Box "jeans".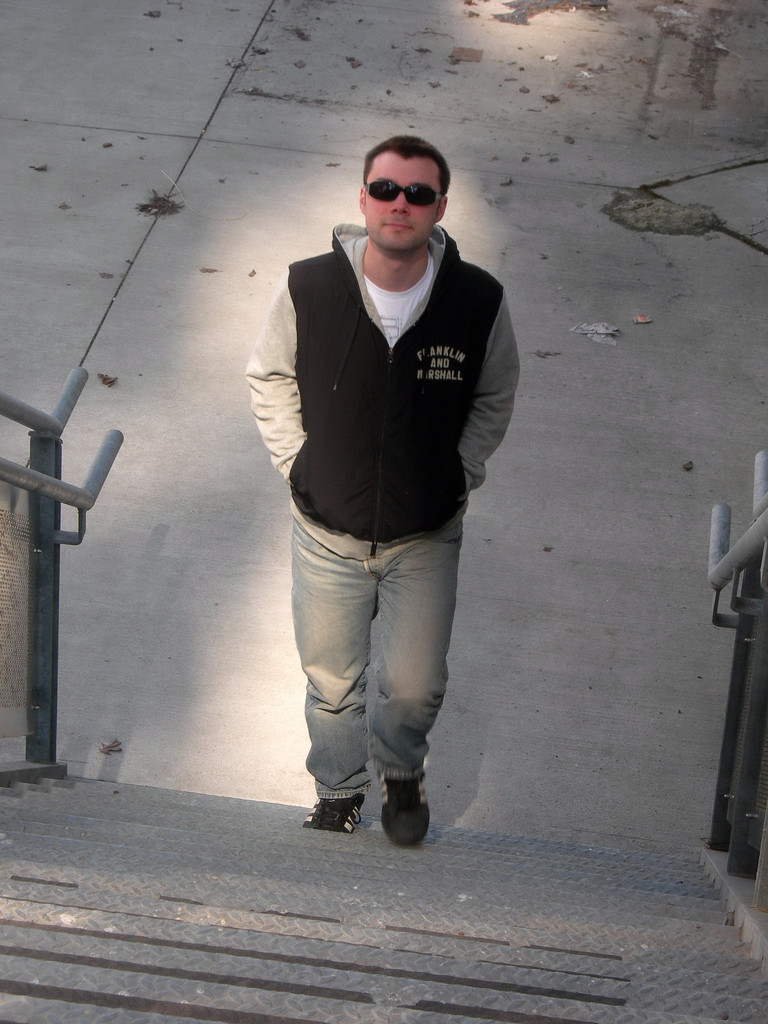
locate(287, 506, 470, 804).
